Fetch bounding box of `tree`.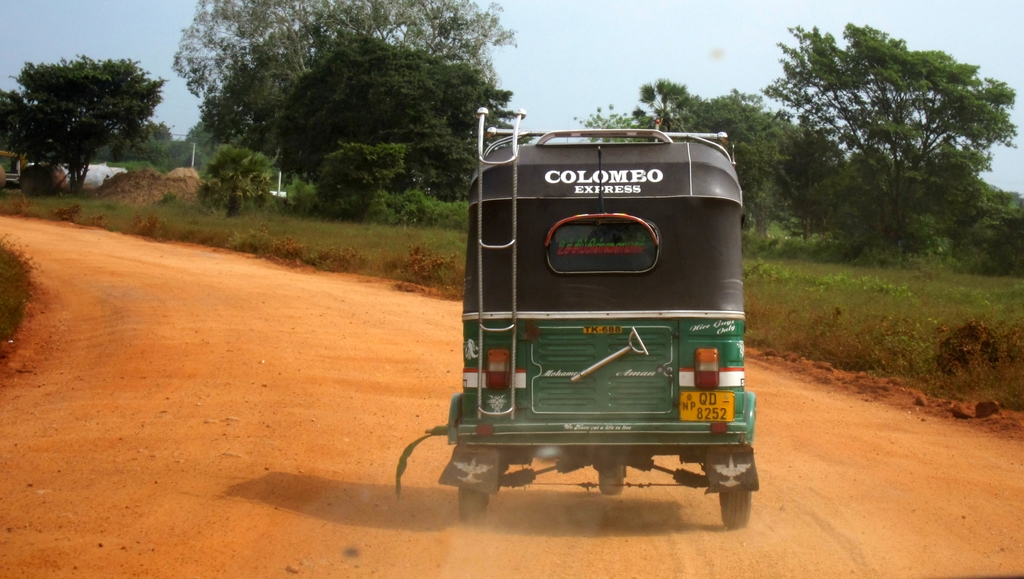
Bbox: {"left": 194, "top": 142, "right": 289, "bottom": 218}.
